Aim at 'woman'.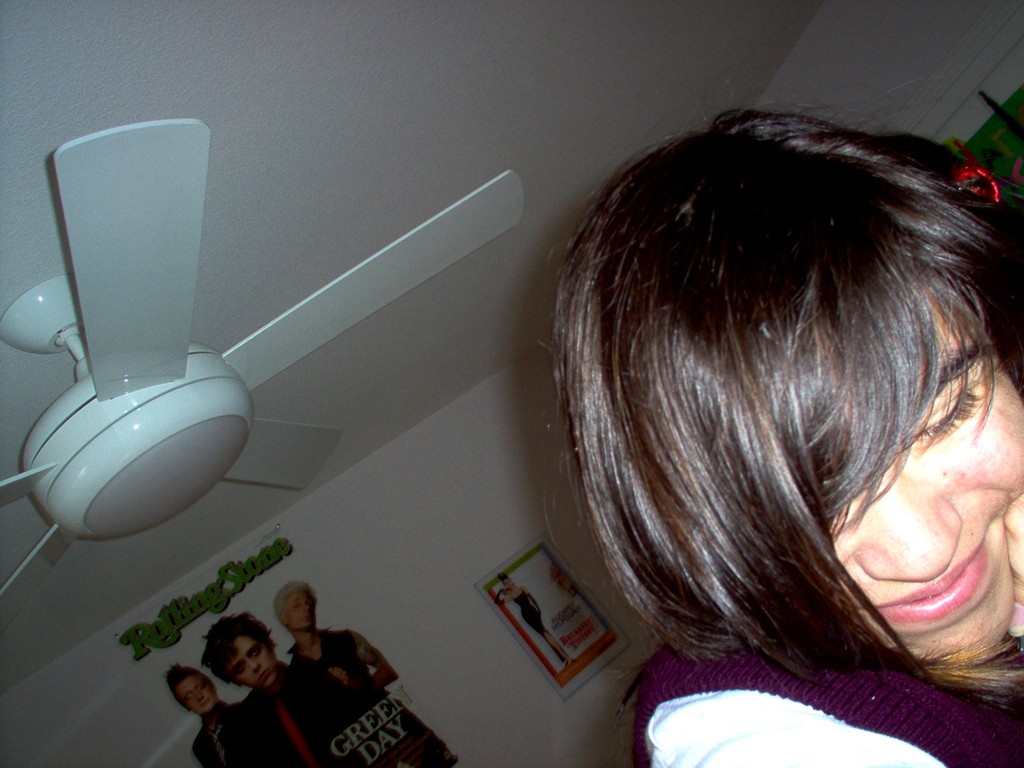
Aimed at {"x1": 496, "y1": 572, "x2": 574, "y2": 666}.
